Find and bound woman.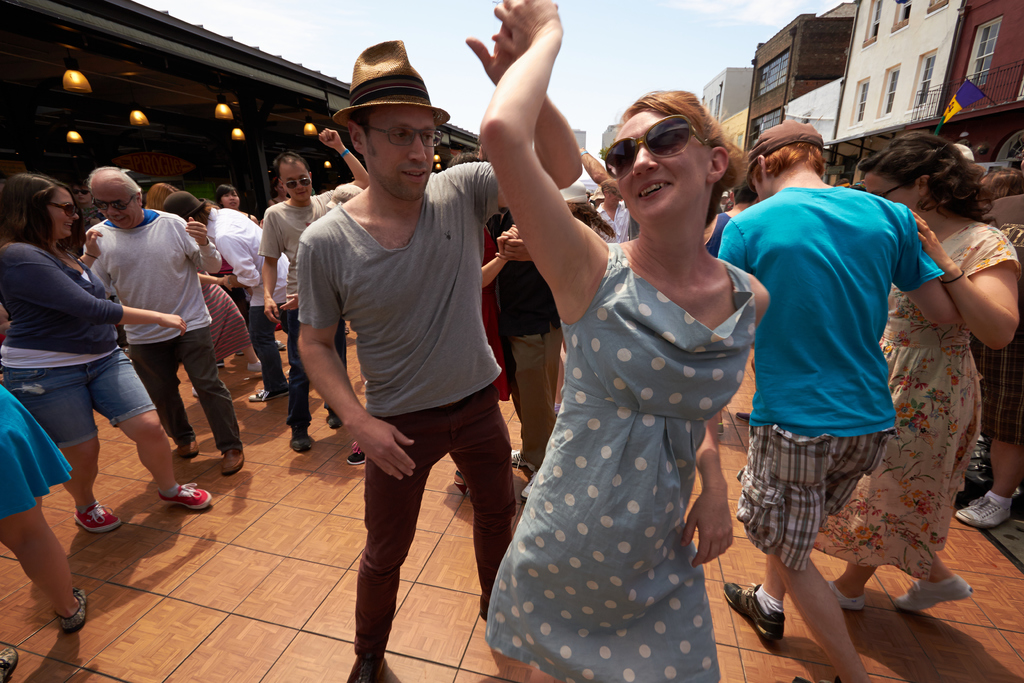
Bound: <bbox>556, 174, 612, 233</bbox>.
